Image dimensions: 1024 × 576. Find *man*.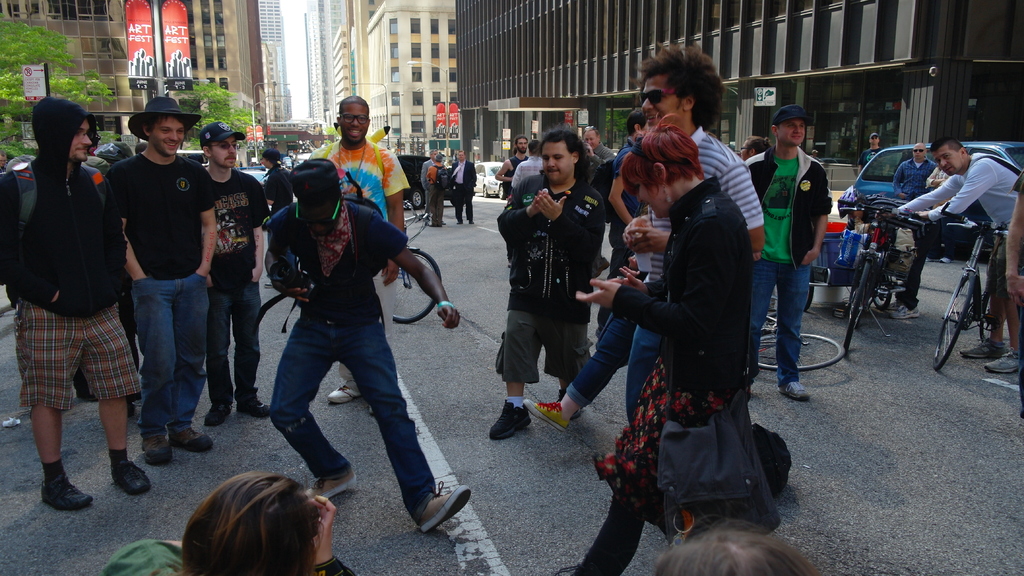
{"x1": 448, "y1": 148, "x2": 476, "y2": 224}.
